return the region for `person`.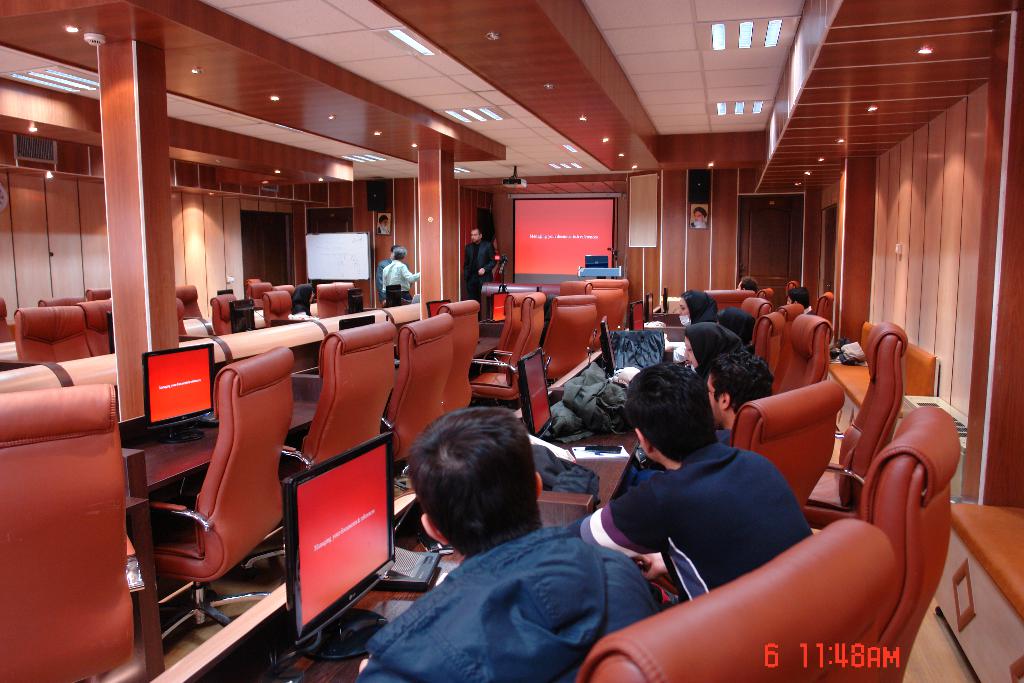
[left=378, top=248, right=420, bottom=299].
